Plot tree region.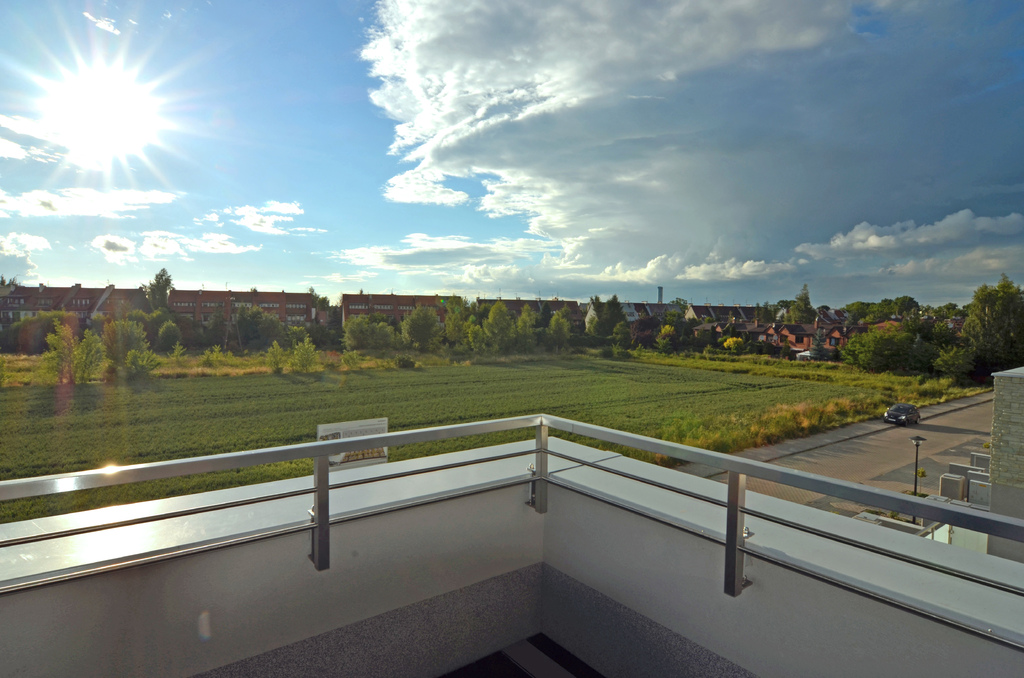
Plotted at BBox(241, 298, 265, 359).
